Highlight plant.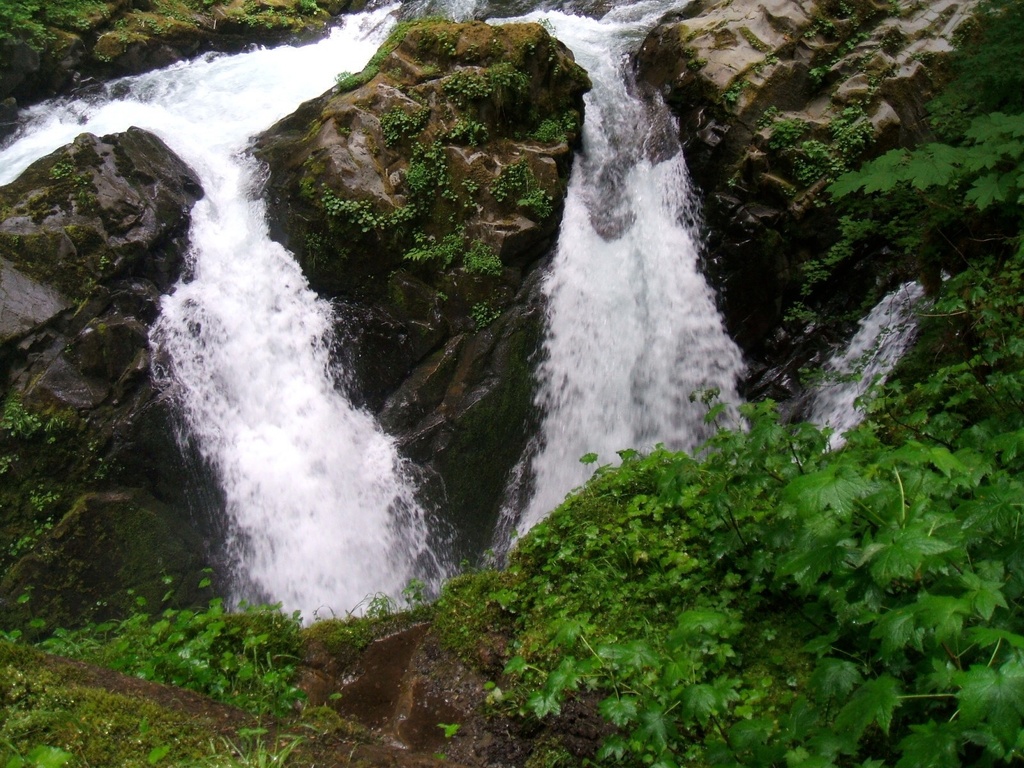
Highlighted region: <bbox>412, 581, 501, 659</bbox>.
